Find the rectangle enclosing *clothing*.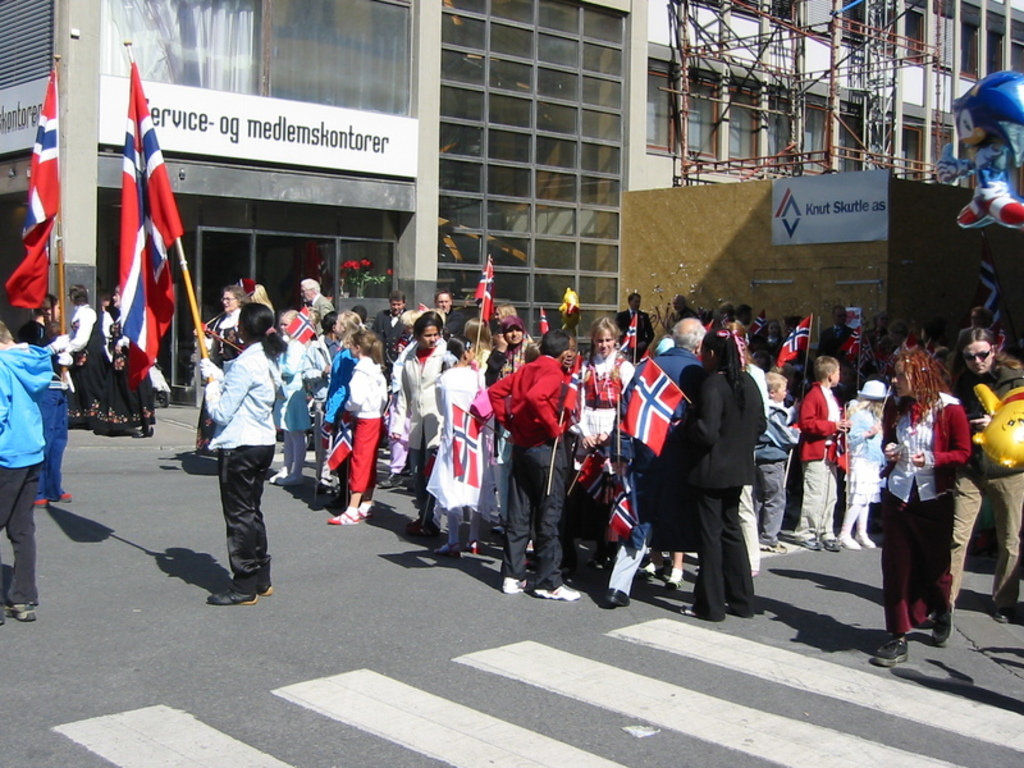
(100, 315, 161, 444).
